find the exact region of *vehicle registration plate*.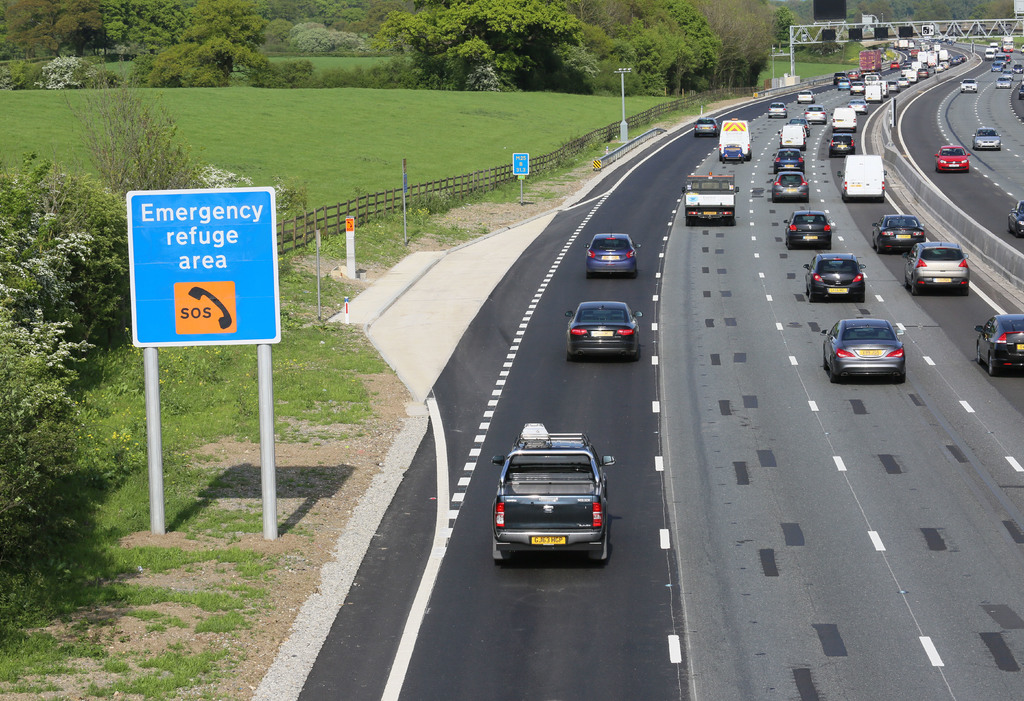
Exact region: detection(895, 234, 911, 239).
